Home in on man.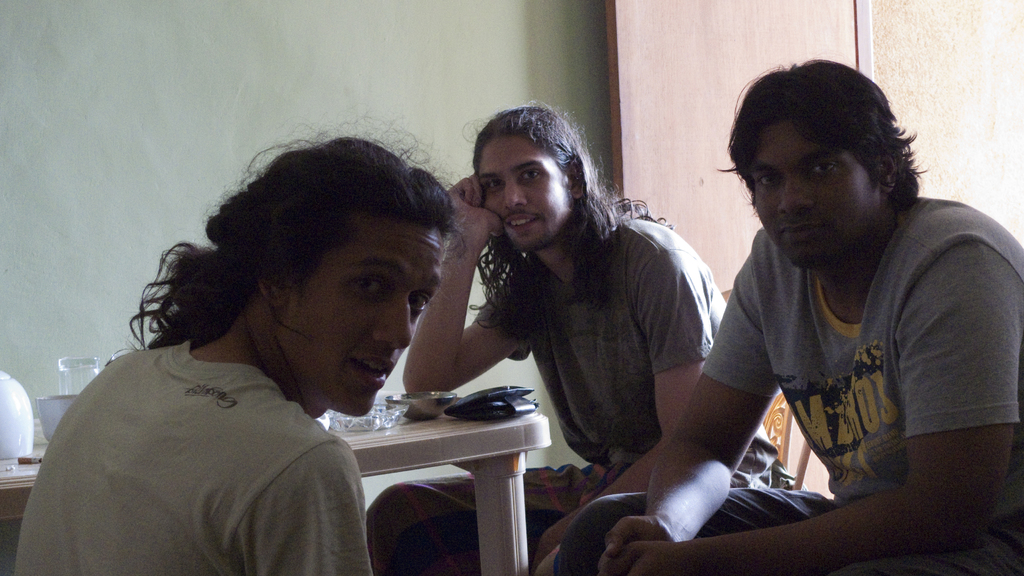
Homed in at <bbox>529, 60, 1023, 575</bbox>.
